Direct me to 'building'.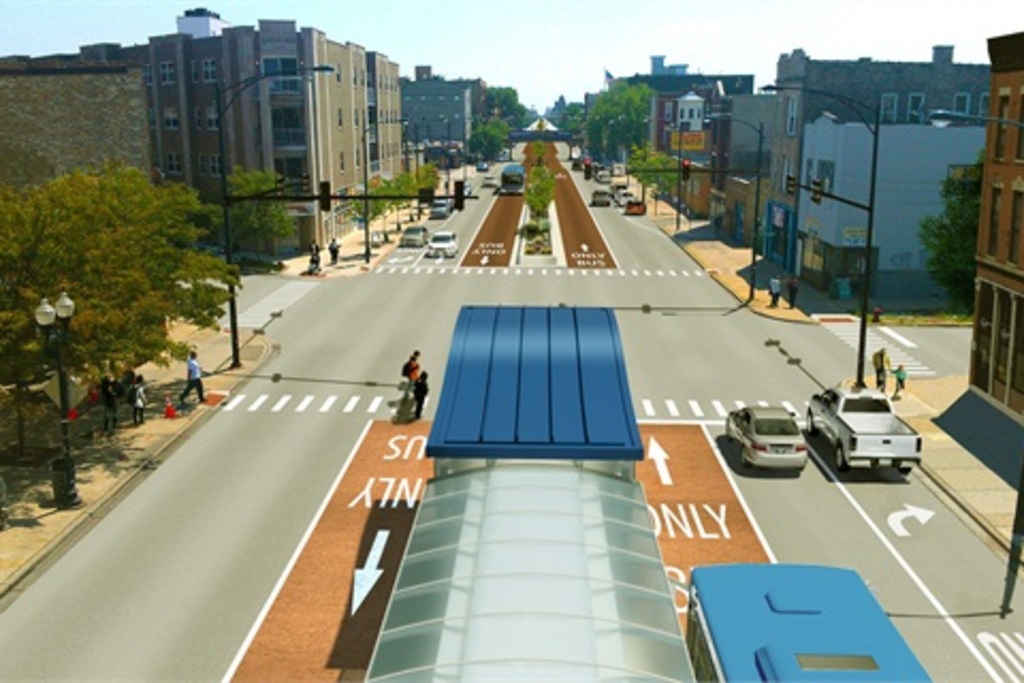
Direction: 83/28/361/252.
